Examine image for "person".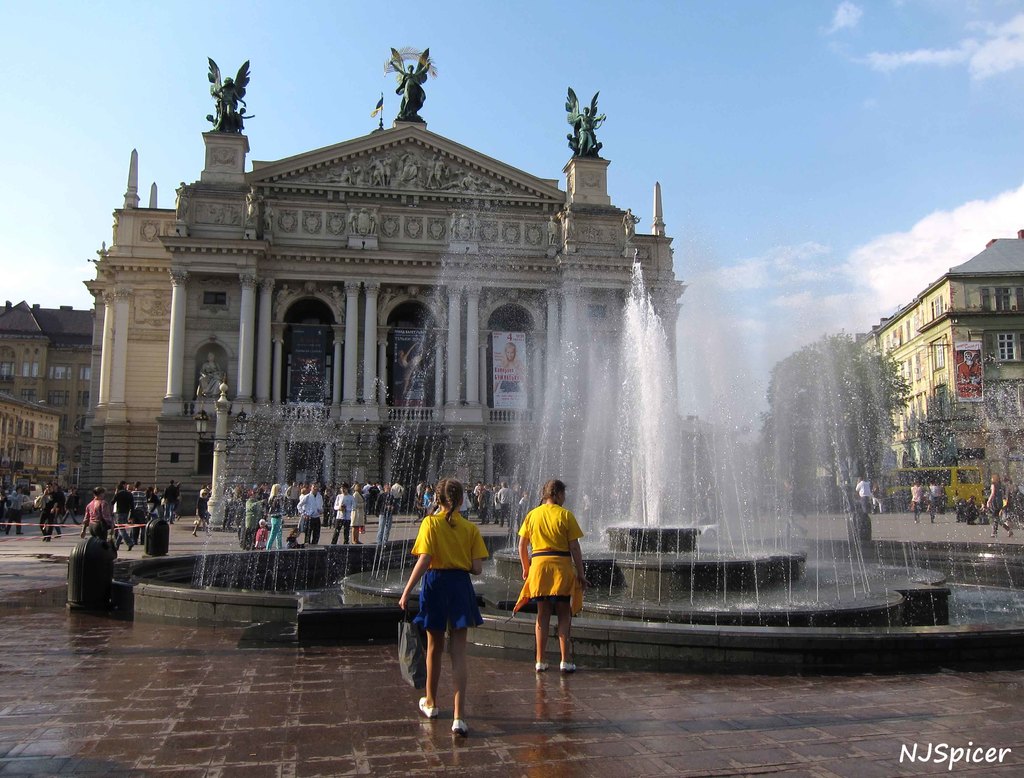
Examination result: 455/212/470/244.
